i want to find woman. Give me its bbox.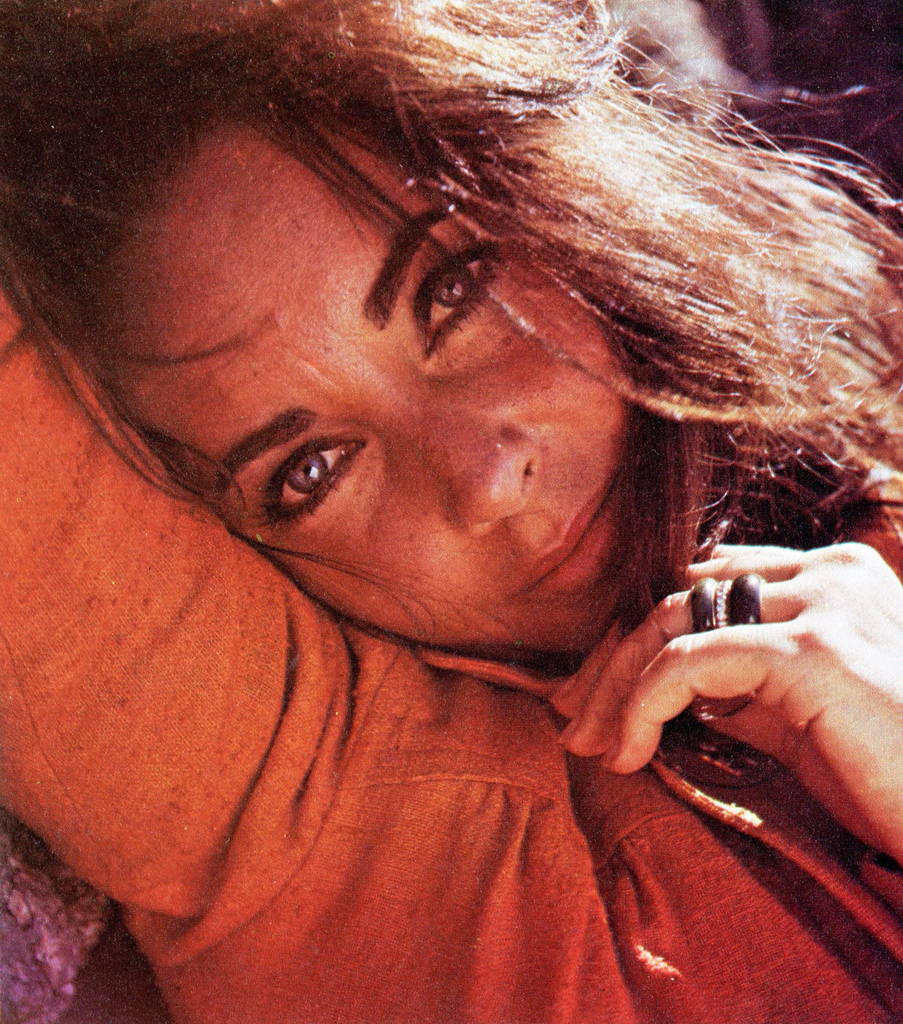
[0, 0, 896, 1023].
